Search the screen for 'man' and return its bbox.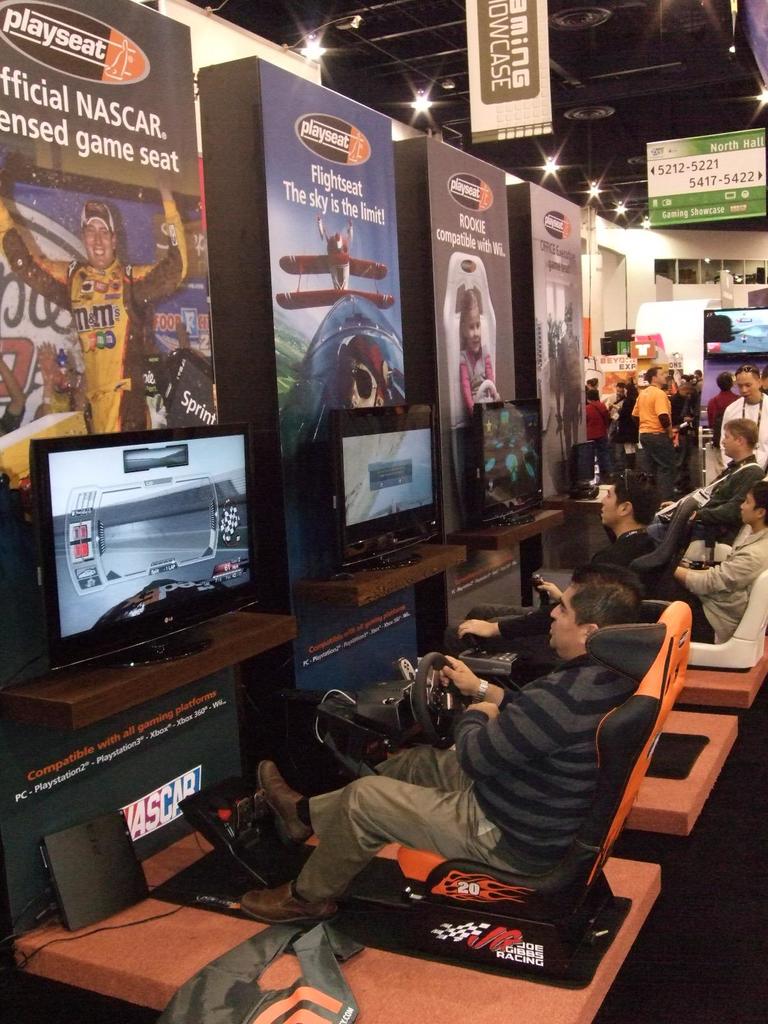
Found: (656,424,765,543).
